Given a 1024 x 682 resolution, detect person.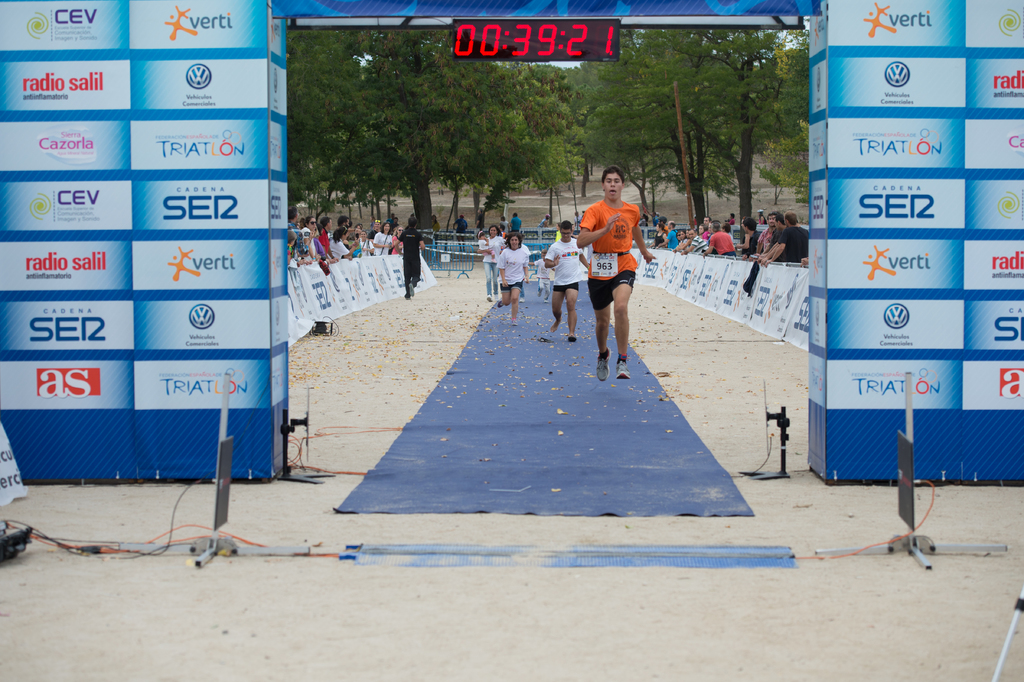
[528, 247, 546, 299].
